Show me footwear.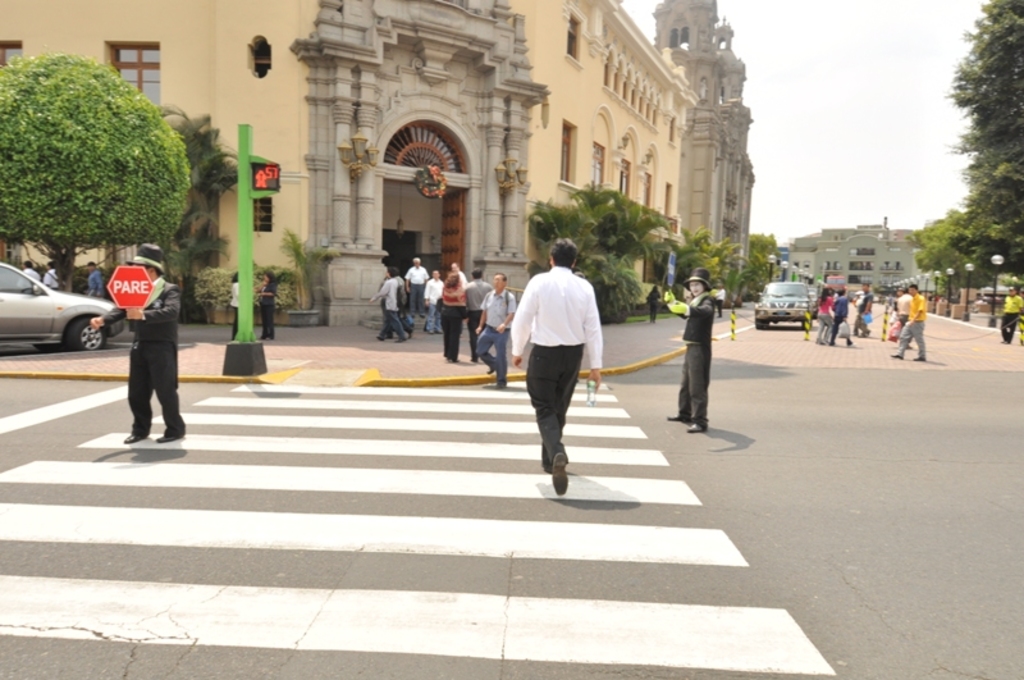
footwear is here: [x1=689, y1=421, x2=705, y2=433].
